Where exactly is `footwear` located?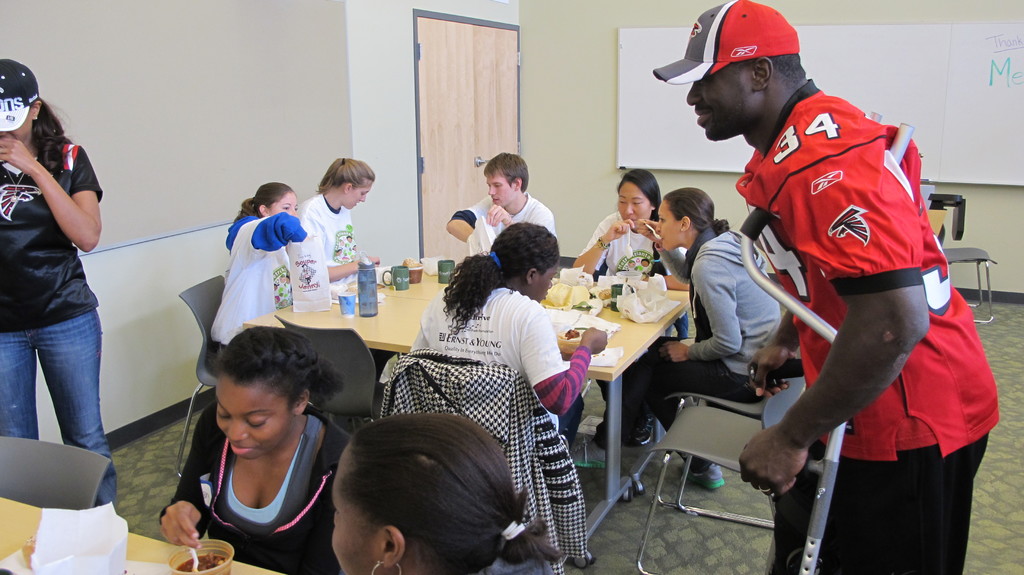
Its bounding box is 570:436:606:470.
